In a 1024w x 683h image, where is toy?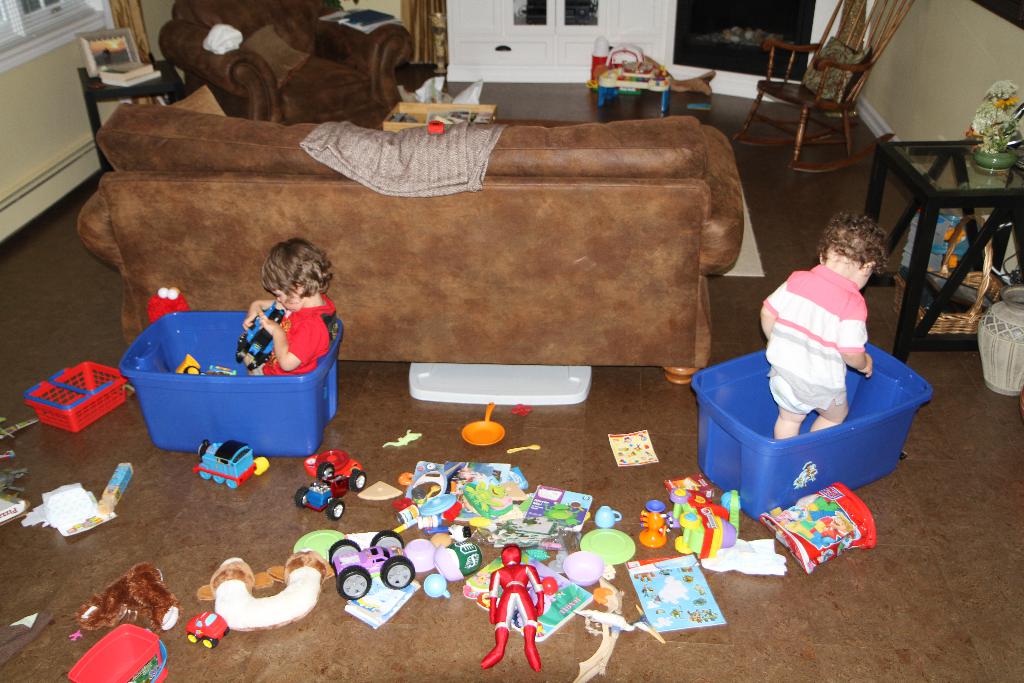
{"x1": 76, "y1": 561, "x2": 184, "y2": 632}.
